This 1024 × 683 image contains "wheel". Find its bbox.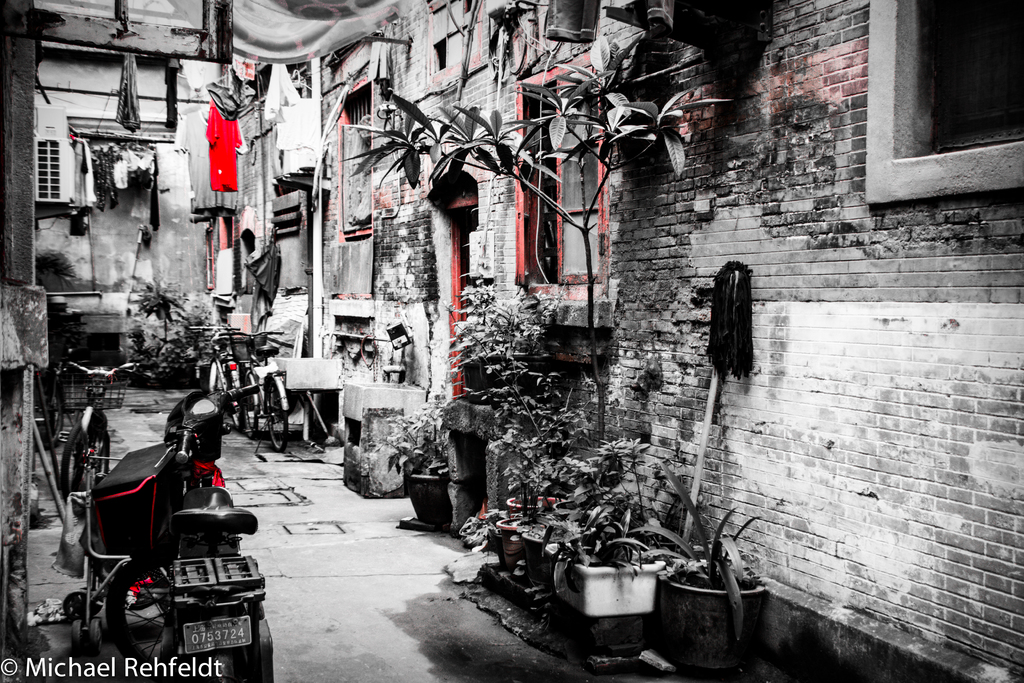
bbox=(207, 362, 216, 392).
